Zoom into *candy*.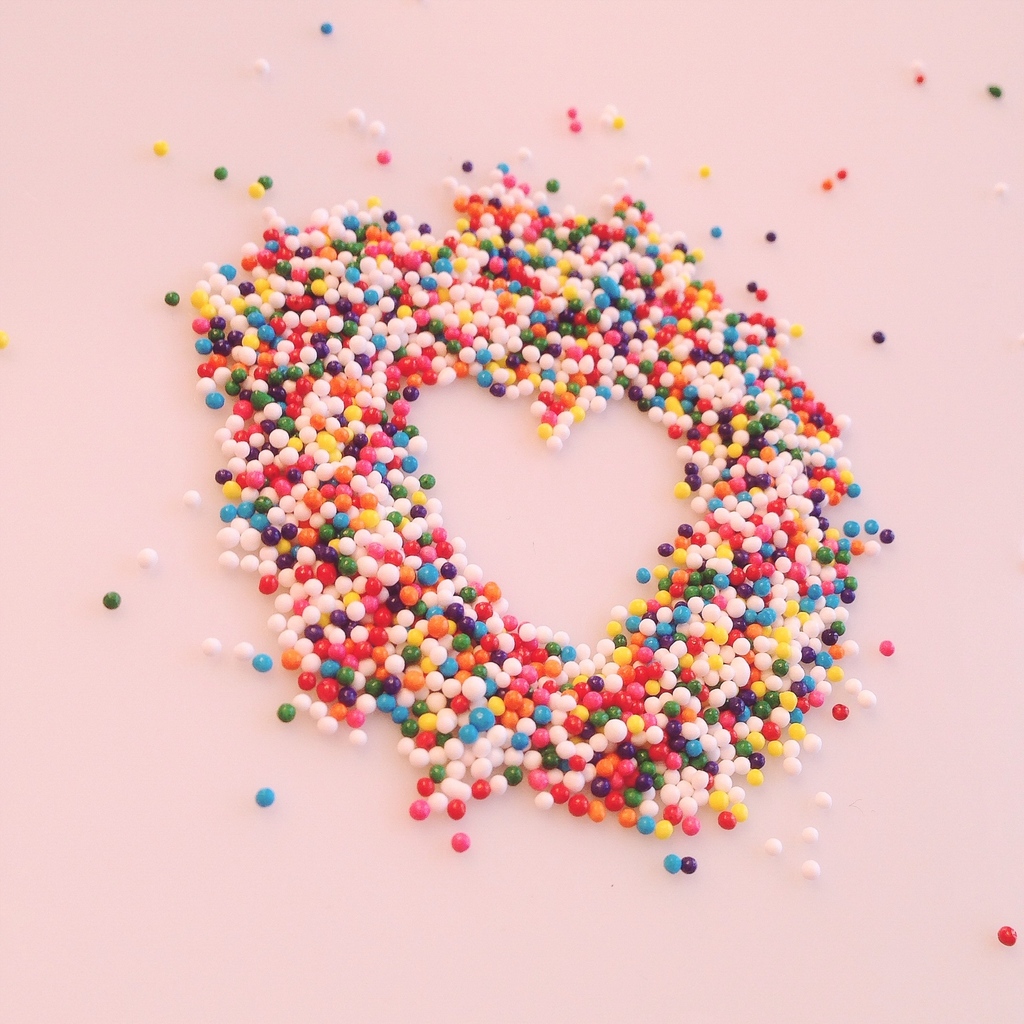
Zoom target: [x1=152, y1=143, x2=172, y2=162].
